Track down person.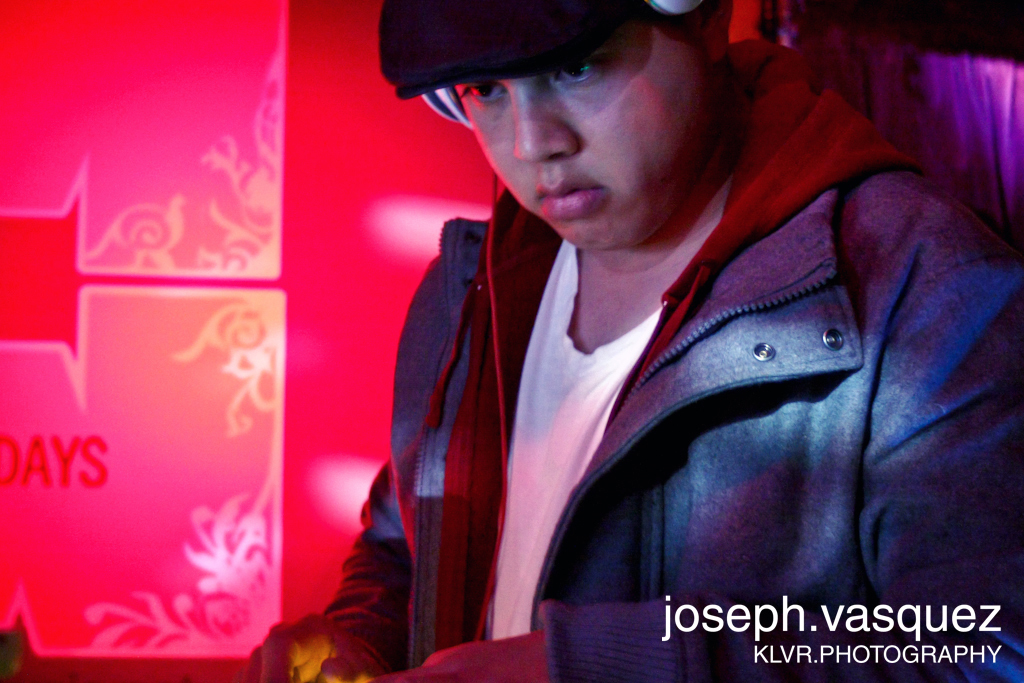
Tracked to detection(332, 0, 962, 661).
